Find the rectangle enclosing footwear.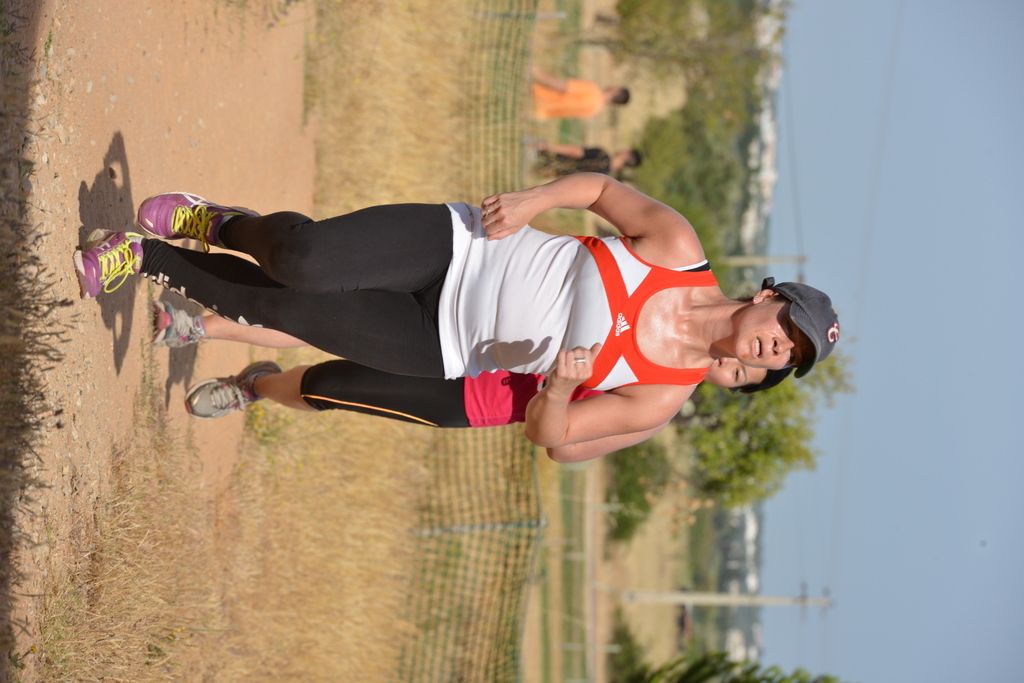
152/300/207/348.
